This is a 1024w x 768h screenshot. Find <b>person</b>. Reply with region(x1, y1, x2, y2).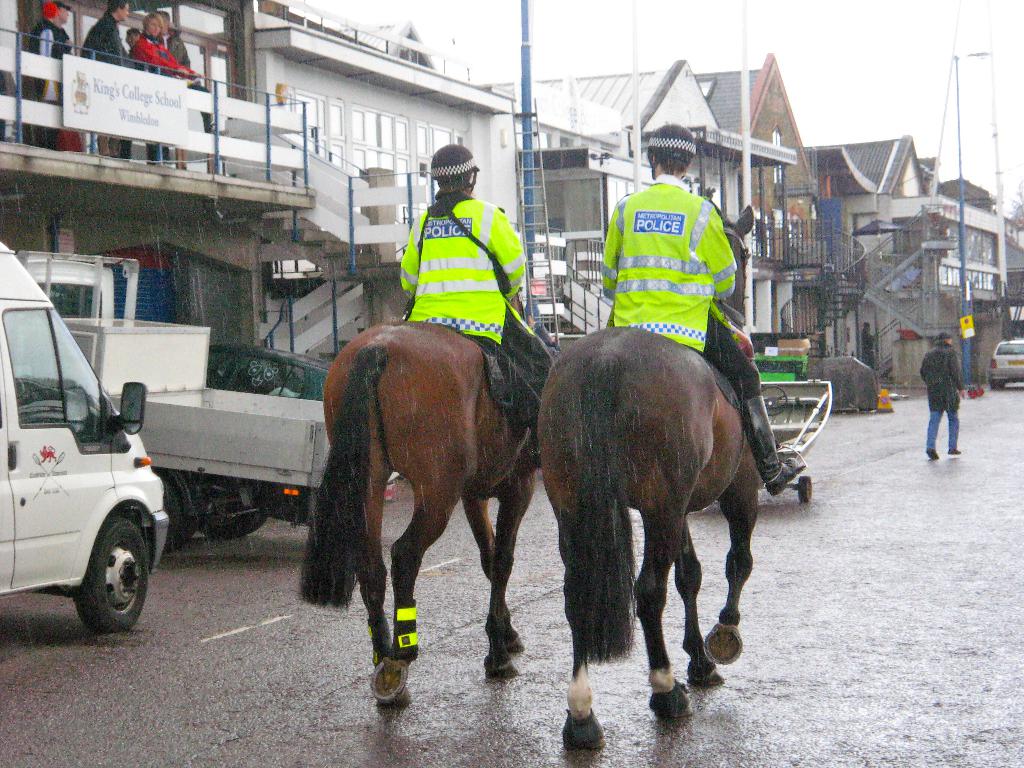
region(77, 0, 147, 154).
